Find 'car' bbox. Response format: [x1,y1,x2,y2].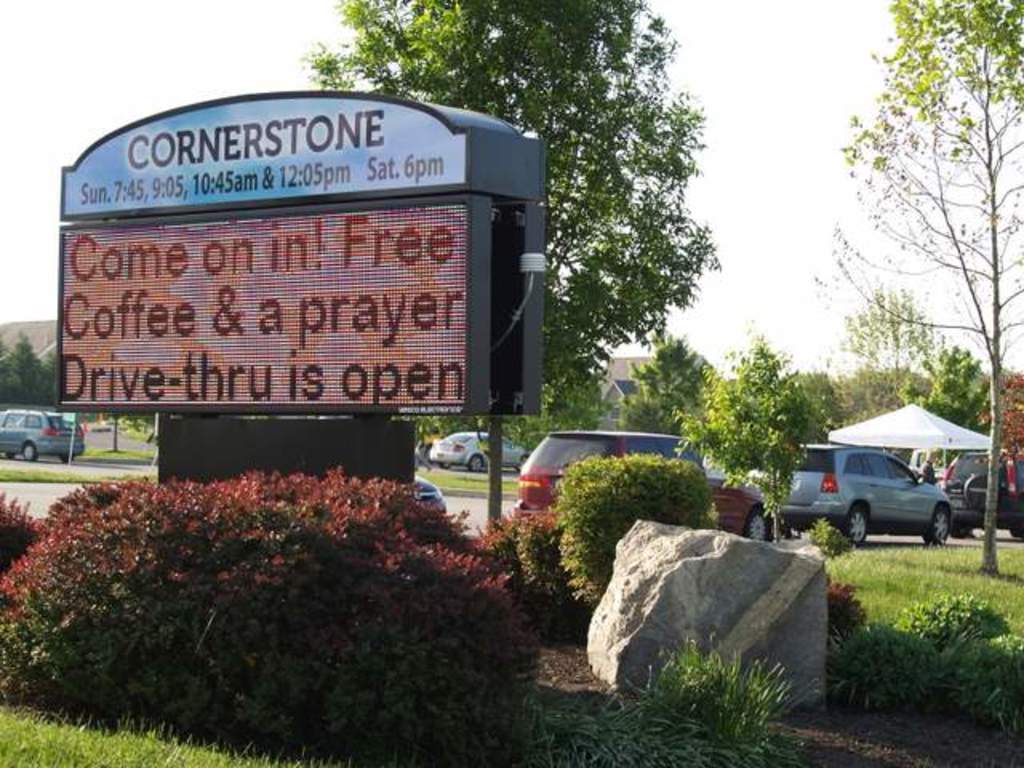
[517,434,782,526].
